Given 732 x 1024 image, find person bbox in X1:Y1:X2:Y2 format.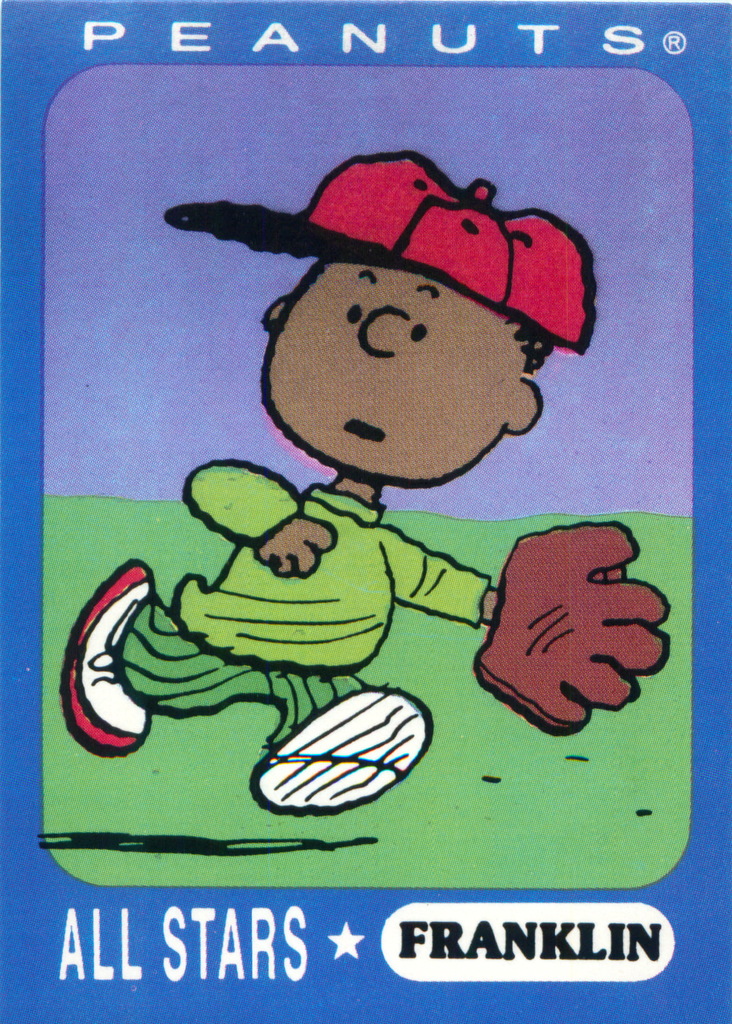
94:144:647:891.
